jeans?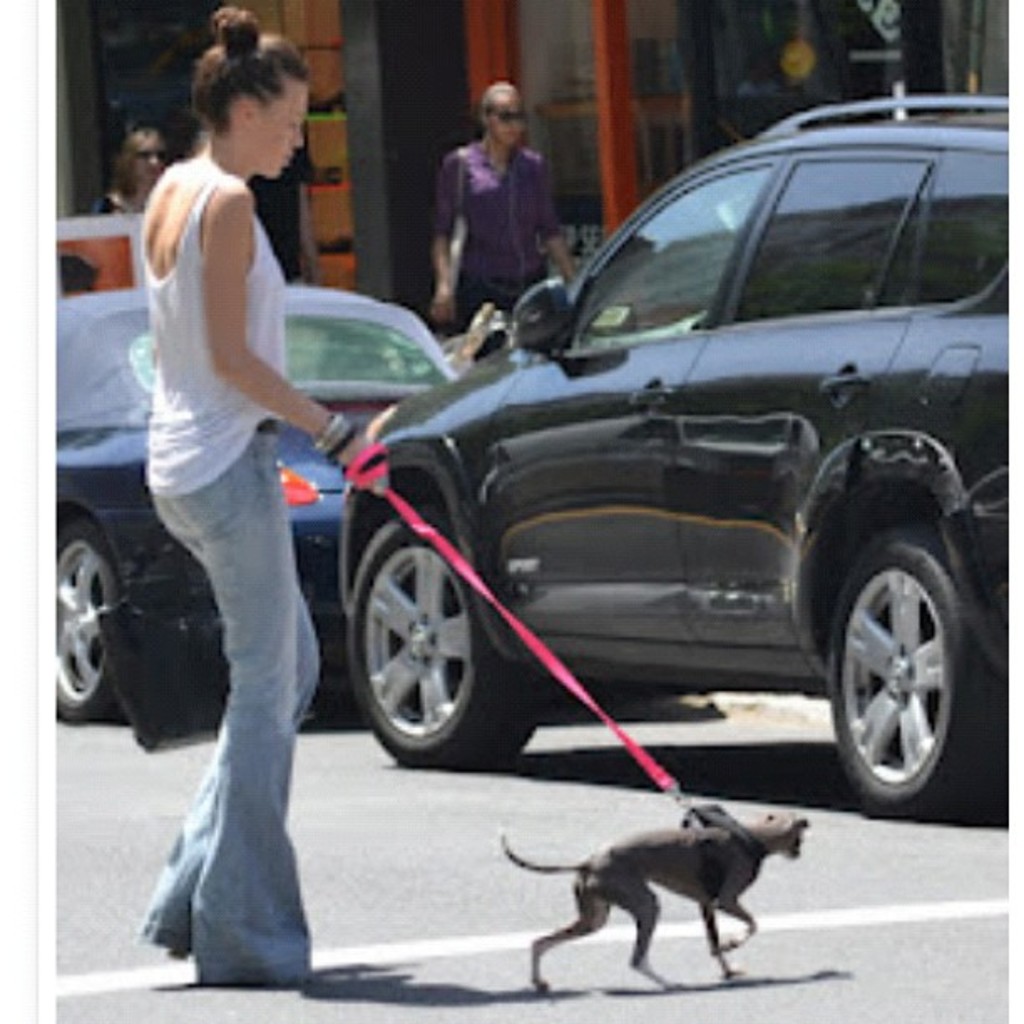
l=141, t=422, r=318, b=980
